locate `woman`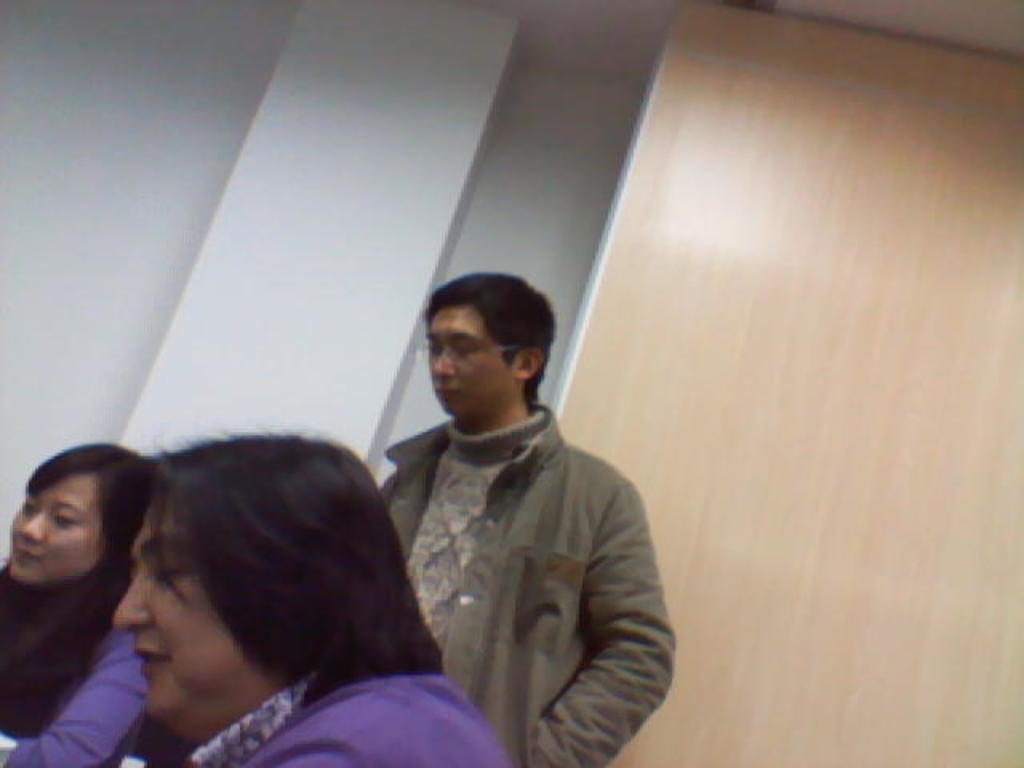
l=27, t=405, r=440, b=767
